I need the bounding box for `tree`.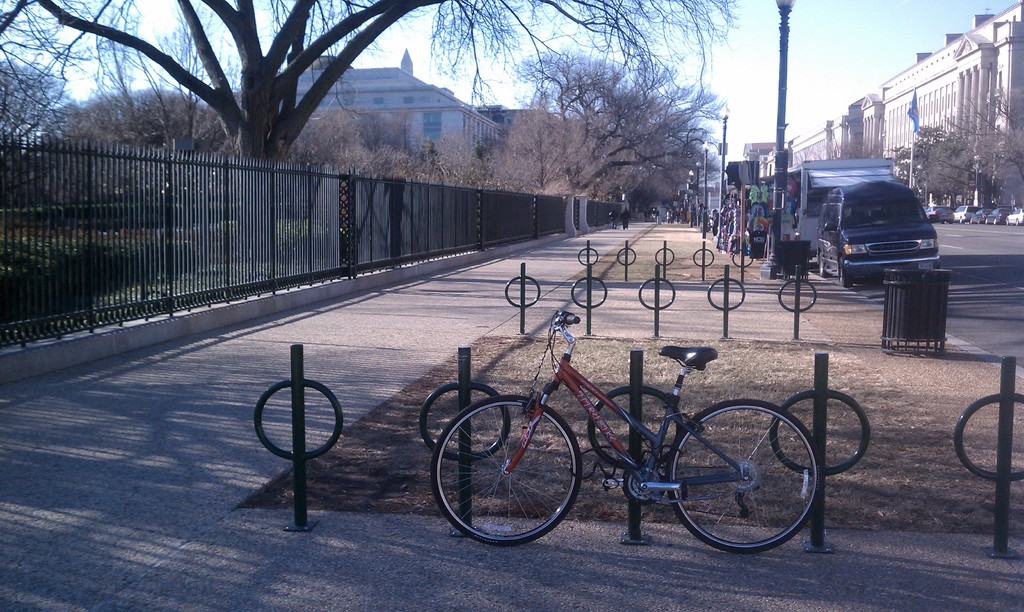
Here it is: (left=284, top=104, right=363, bottom=247).
